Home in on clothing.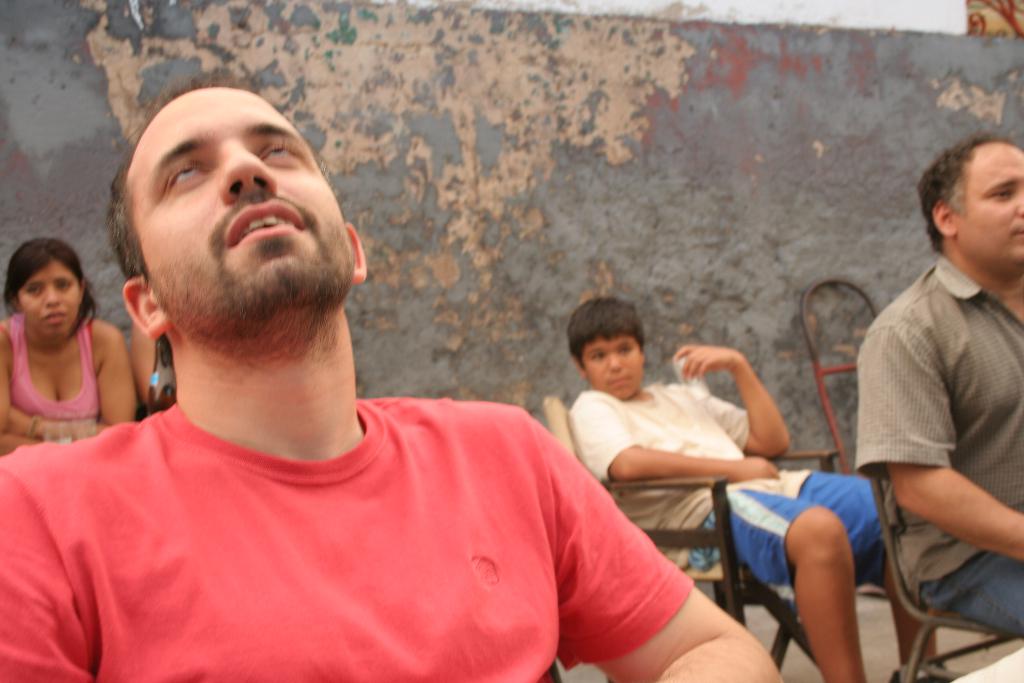
Homed in at pyautogui.locateOnScreen(855, 254, 1023, 645).
